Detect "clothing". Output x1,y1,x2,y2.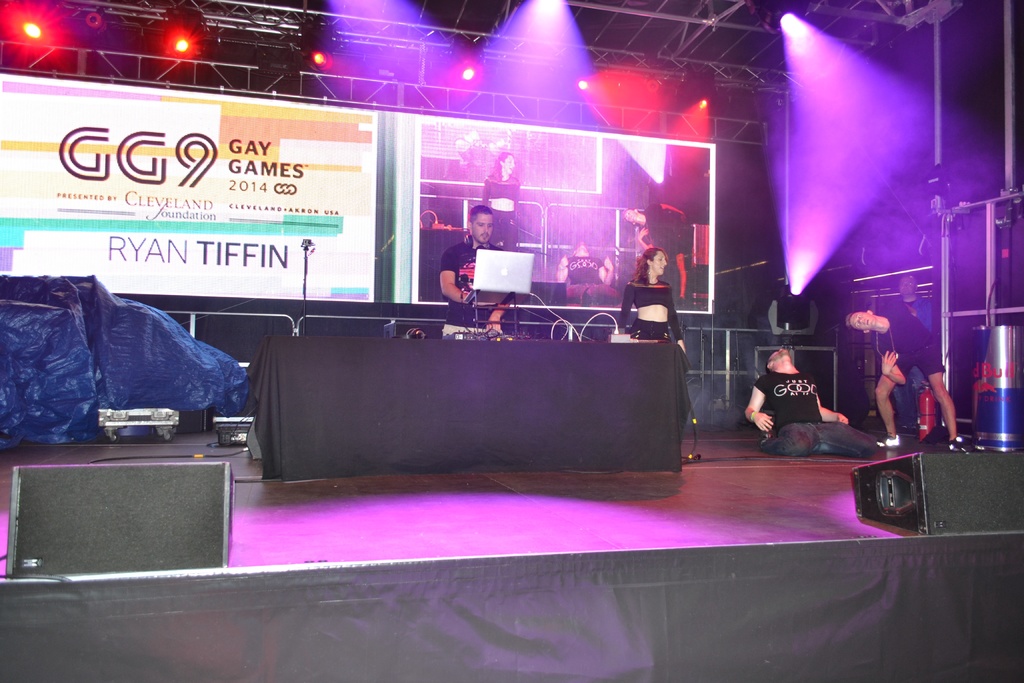
891,295,930,431.
